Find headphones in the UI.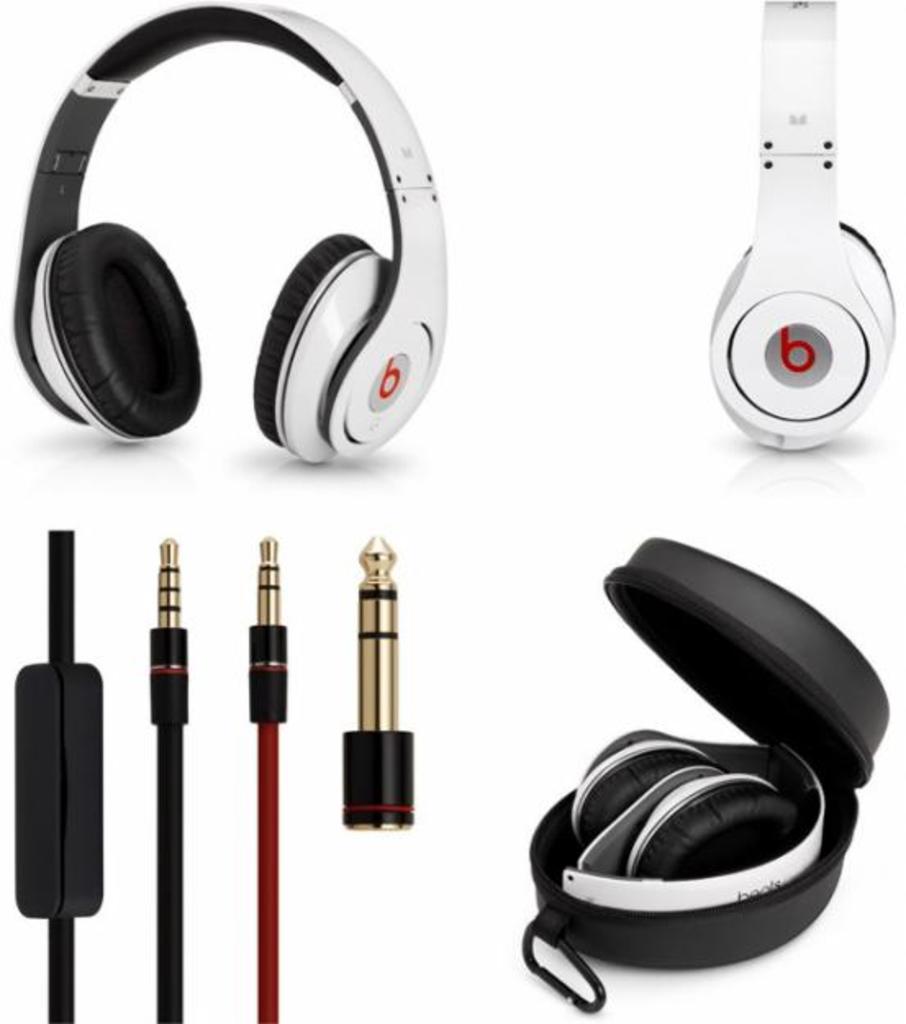
UI element at 709:0:898:451.
